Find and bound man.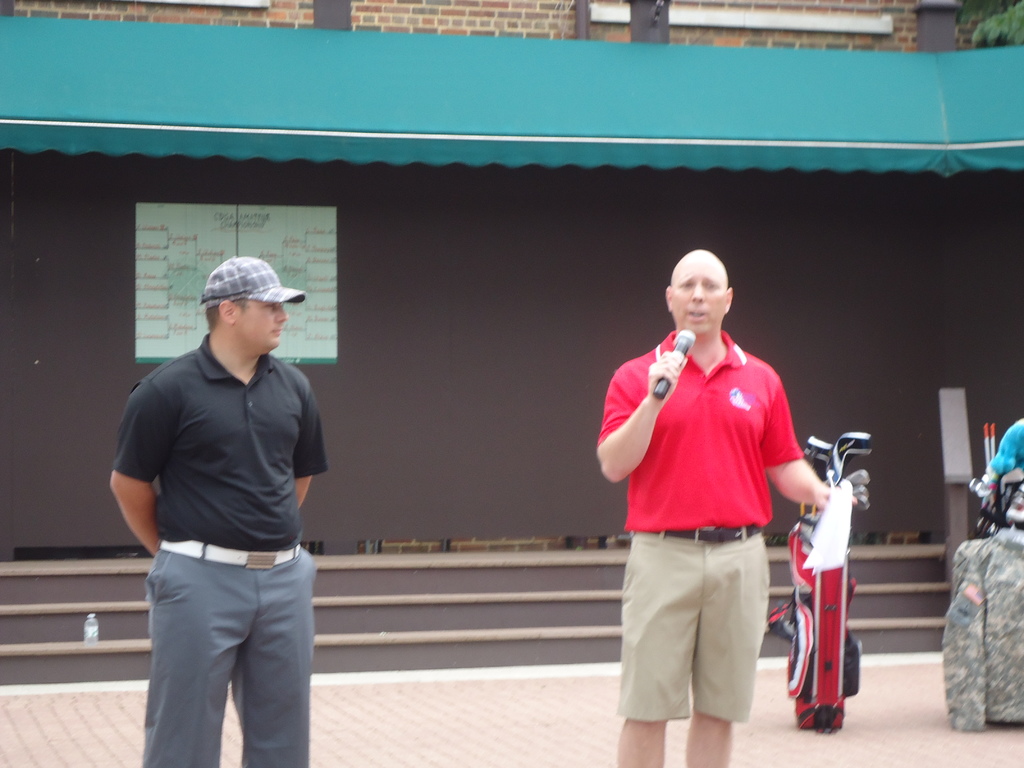
Bound: x1=118, y1=232, x2=342, y2=767.
